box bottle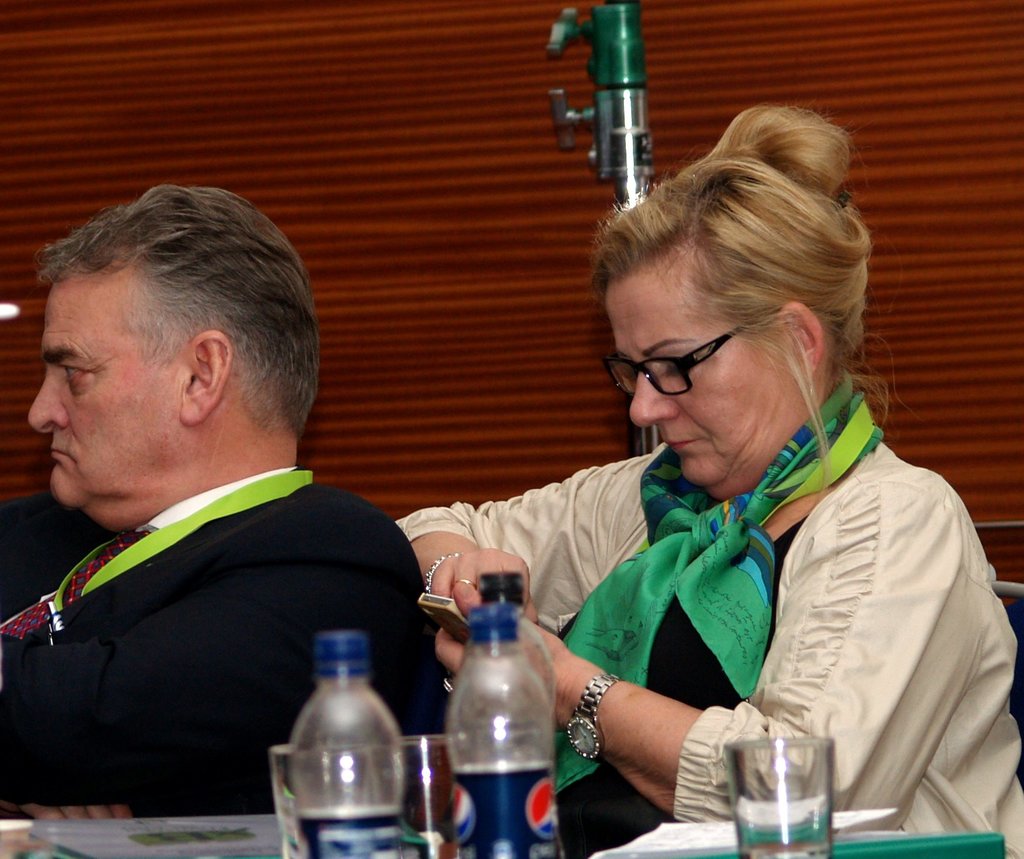
479, 555, 563, 685
